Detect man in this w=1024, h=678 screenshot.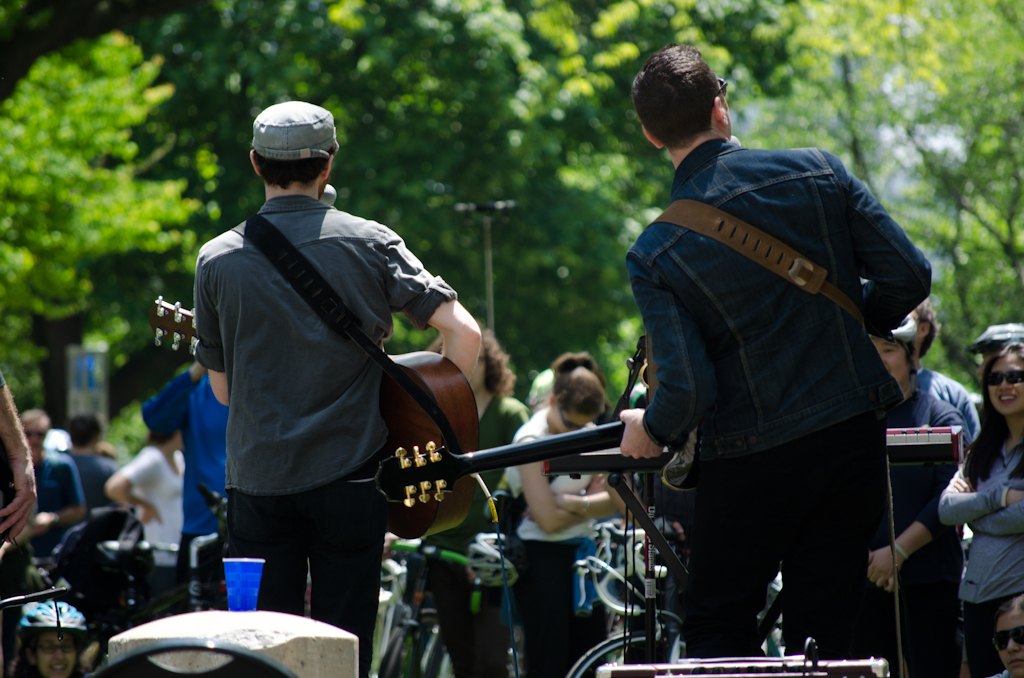
Detection: {"left": 59, "top": 408, "right": 131, "bottom": 506}.
